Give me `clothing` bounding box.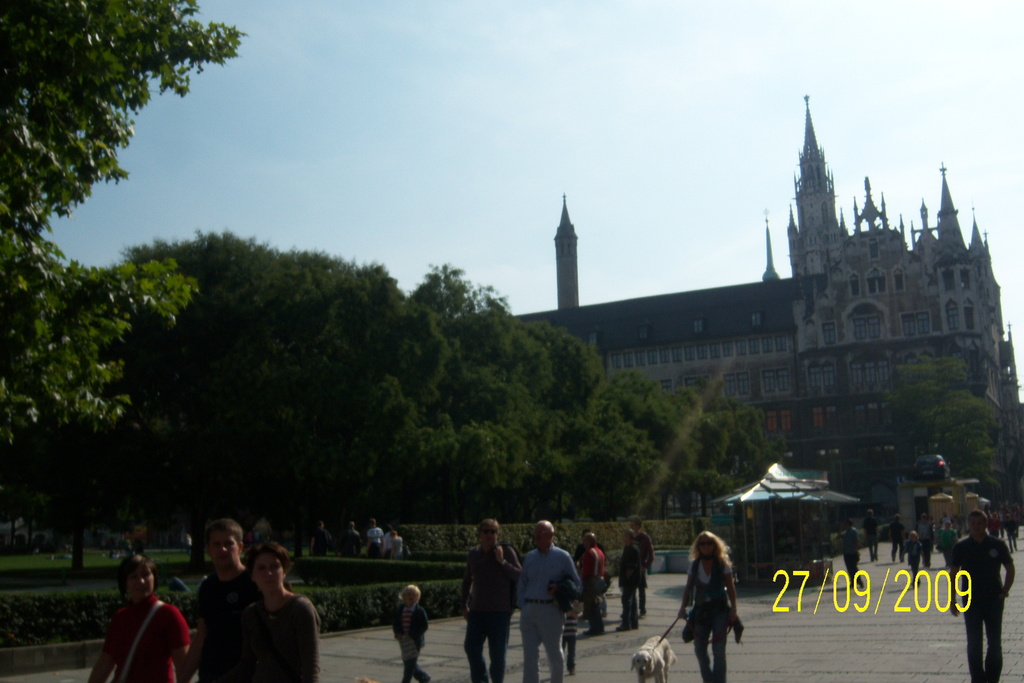
<region>342, 526, 364, 556</region>.
